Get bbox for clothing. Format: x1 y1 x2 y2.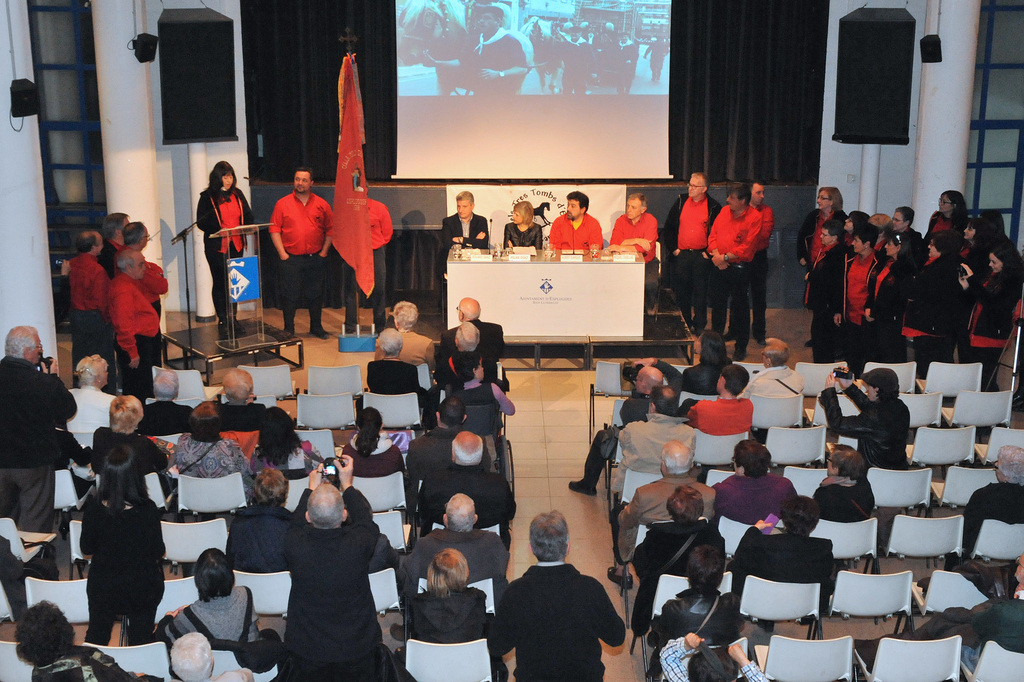
863 261 908 365.
